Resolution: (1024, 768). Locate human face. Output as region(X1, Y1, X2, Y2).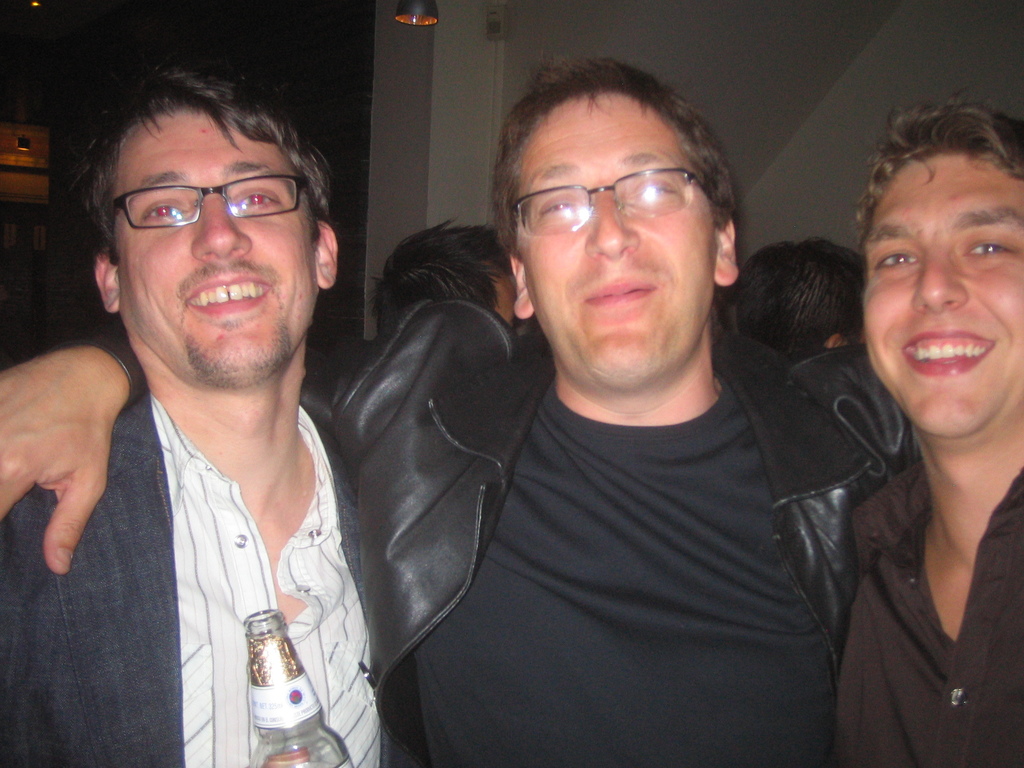
region(514, 88, 719, 388).
